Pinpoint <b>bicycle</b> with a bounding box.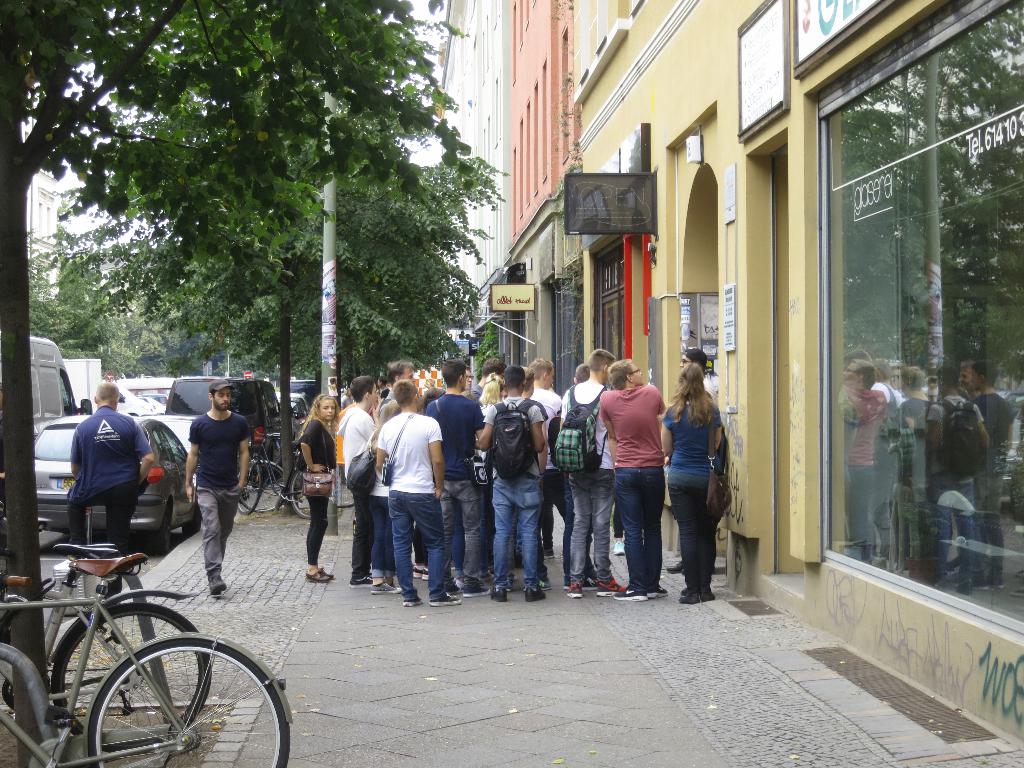
locate(236, 427, 328, 517).
